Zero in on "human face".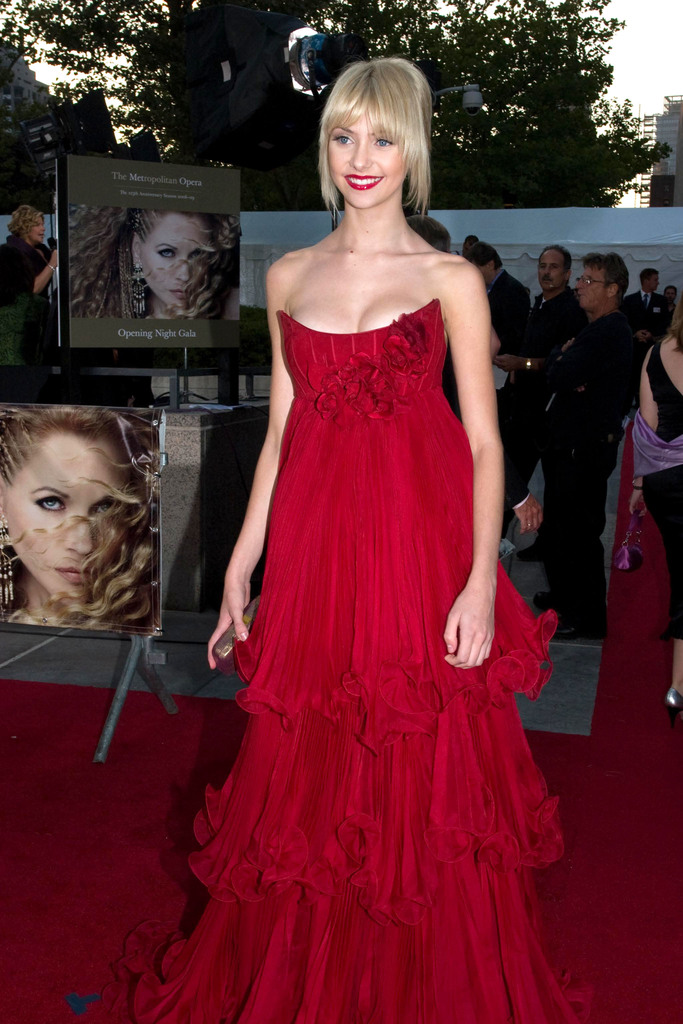
Zeroed in: {"left": 8, "top": 428, "right": 134, "bottom": 602}.
